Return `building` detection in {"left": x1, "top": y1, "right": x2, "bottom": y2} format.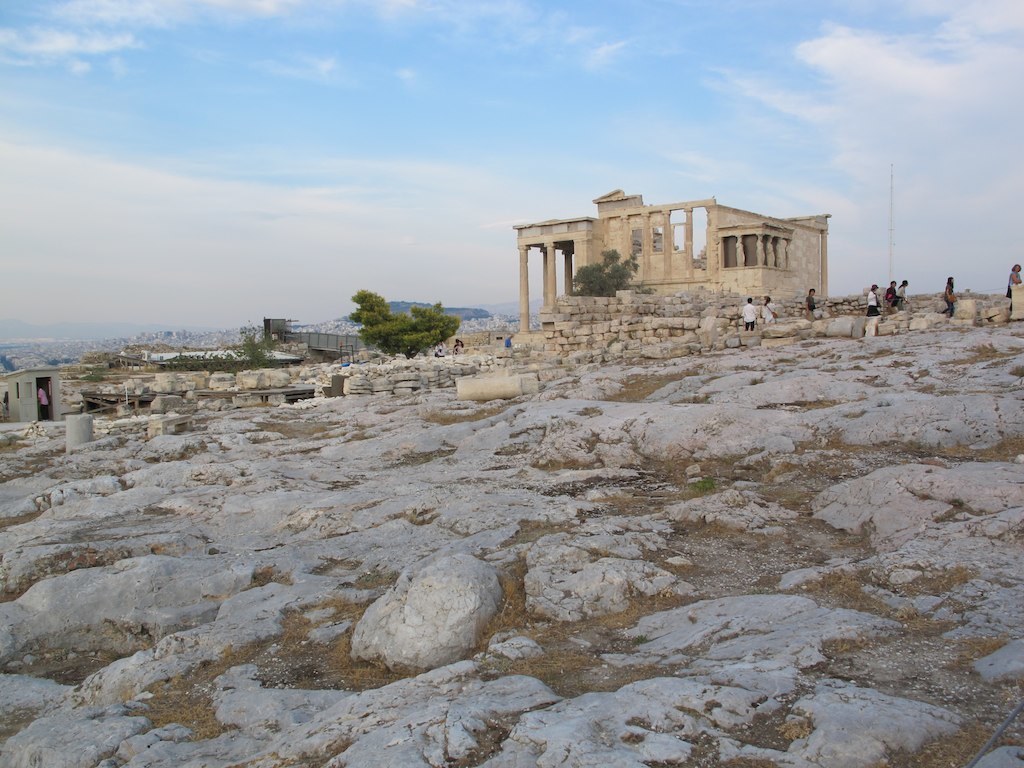
{"left": 466, "top": 178, "right": 878, "bottom": 356}.
